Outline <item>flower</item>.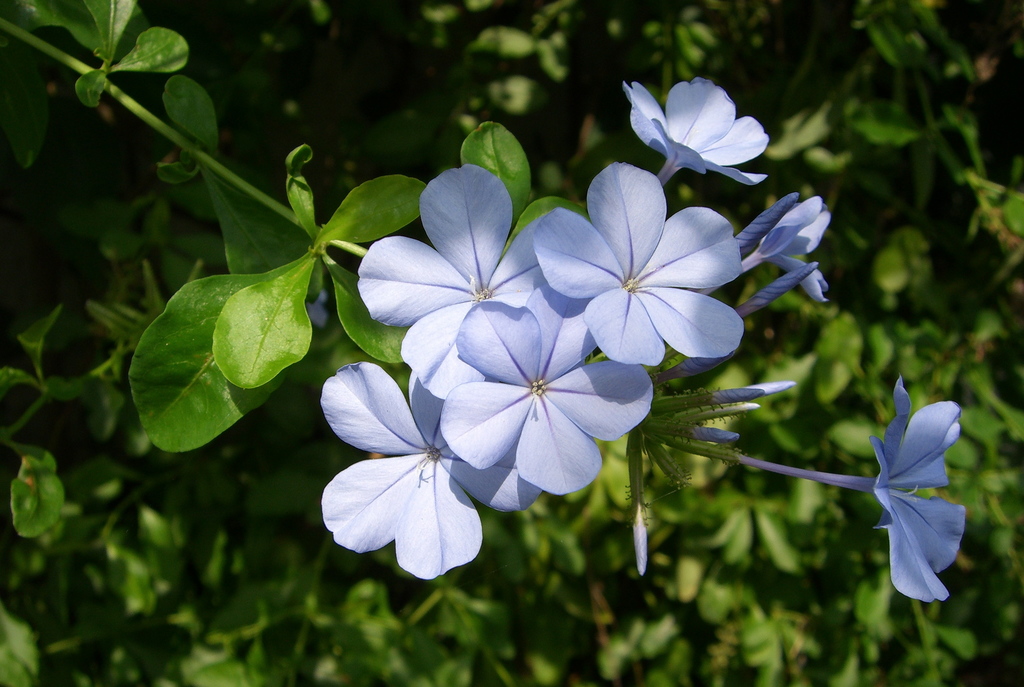
Outline: x1=532 y1=158 x2=744 y2=369.
